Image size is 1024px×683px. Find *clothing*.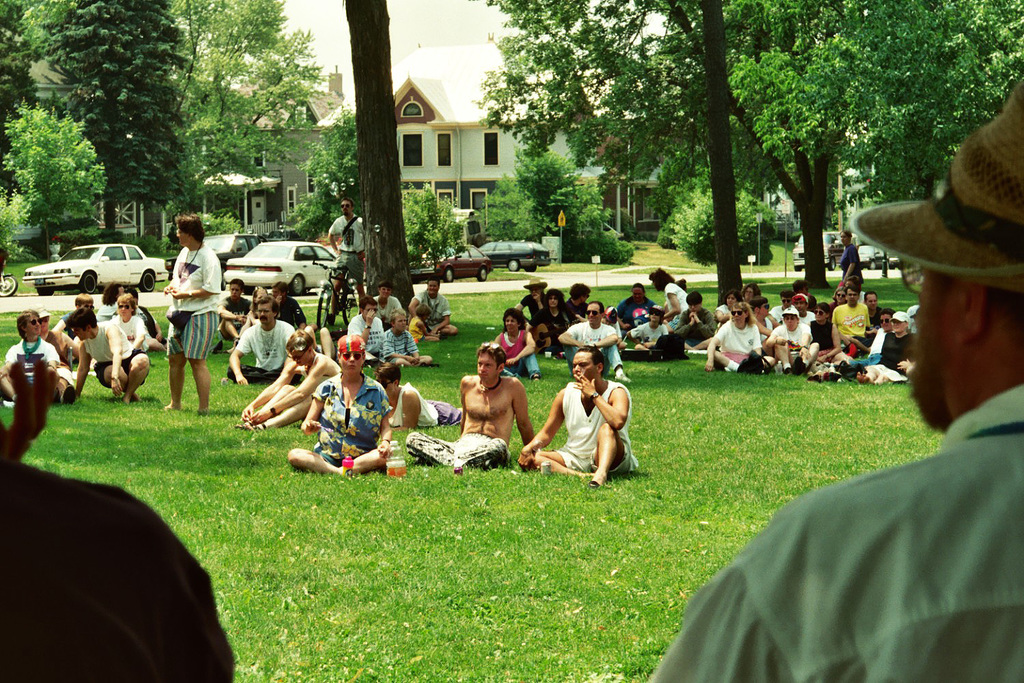
pyautogui.locateOnScreen(85, 322, 148, 389).
